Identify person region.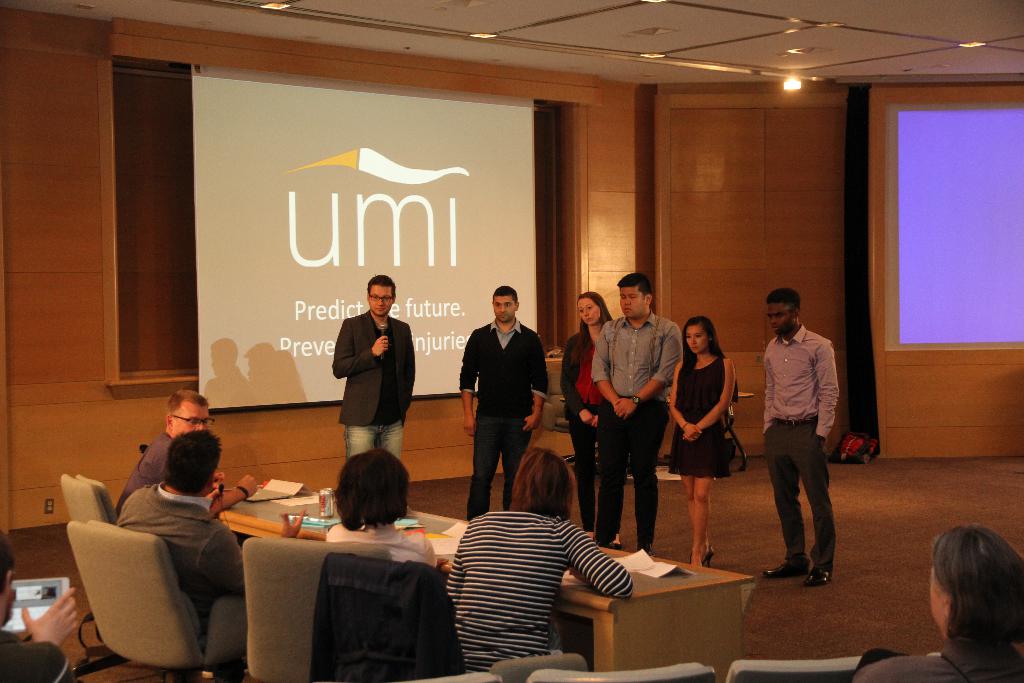
Region: <box>852,522,1023,682</box>.
